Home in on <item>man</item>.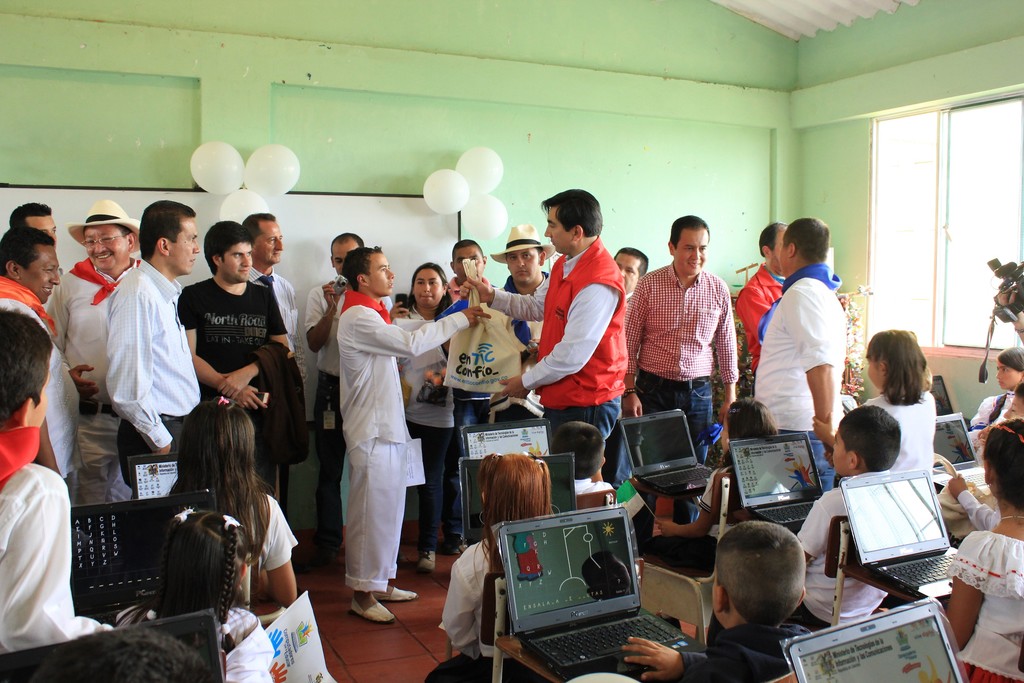
Homed in at (790,409,901,631).
